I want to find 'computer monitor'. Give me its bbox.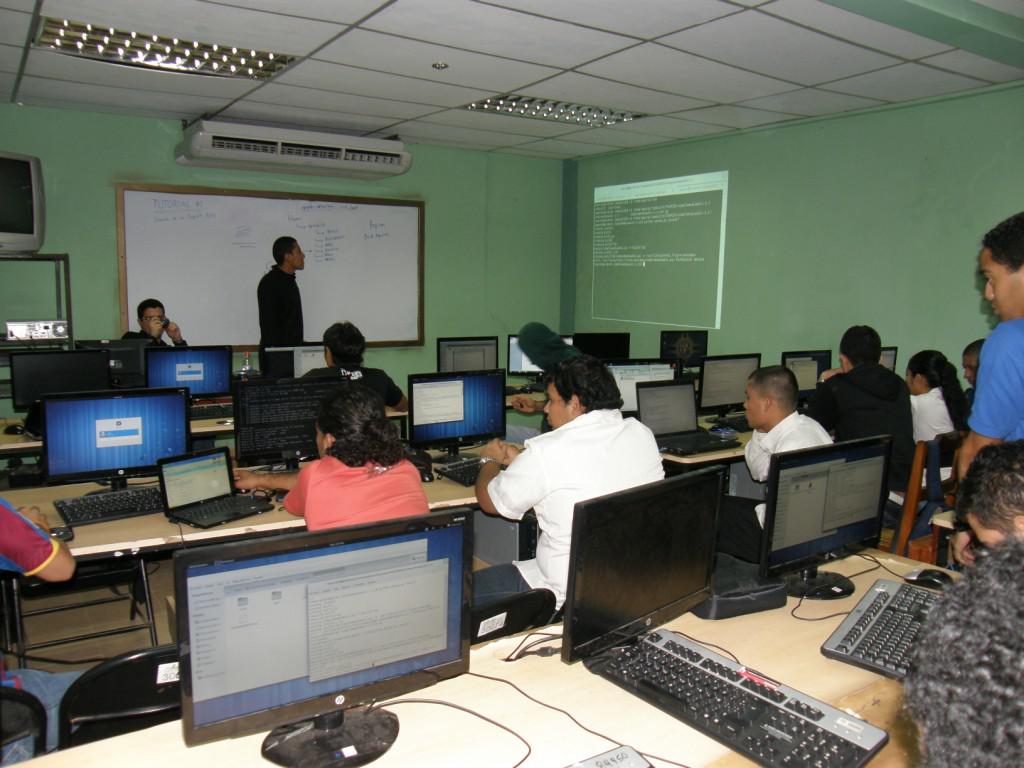
locate(32, 389, 195, 498).
